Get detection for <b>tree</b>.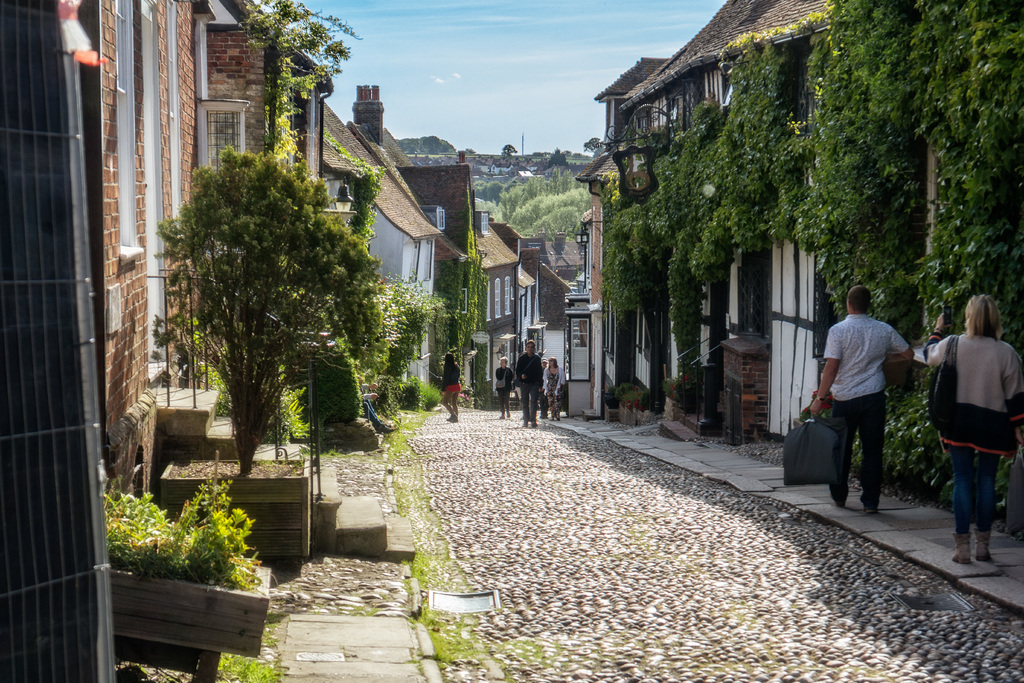
Detection: pyautogui.locateOnScreen(464, 145, 475, 154).
